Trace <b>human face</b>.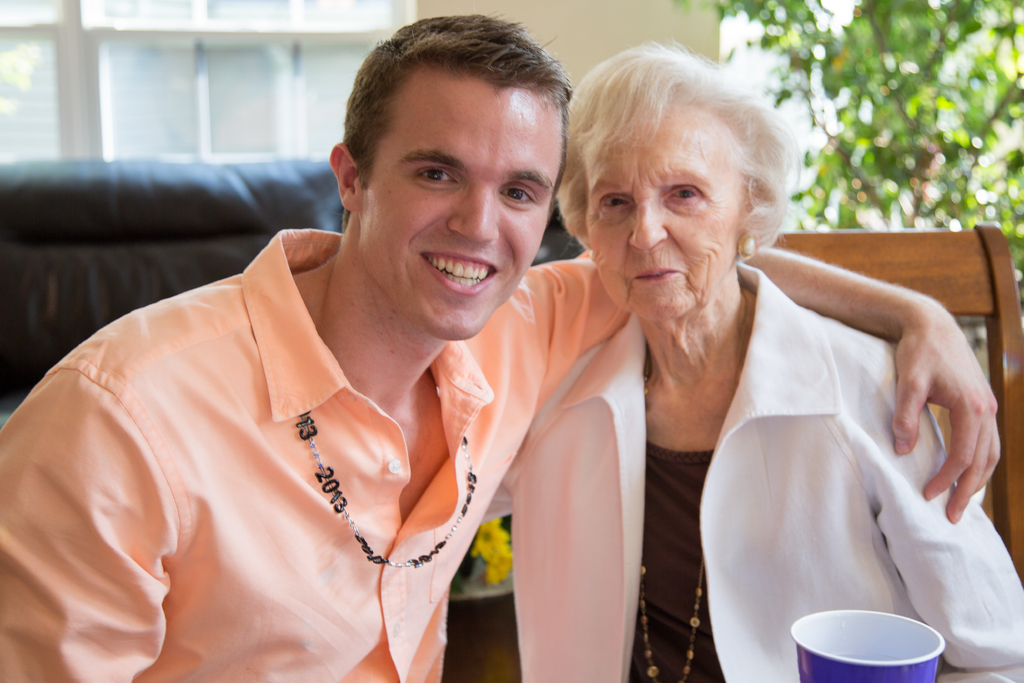
Traced to rect(362, 67, 561, 341).
